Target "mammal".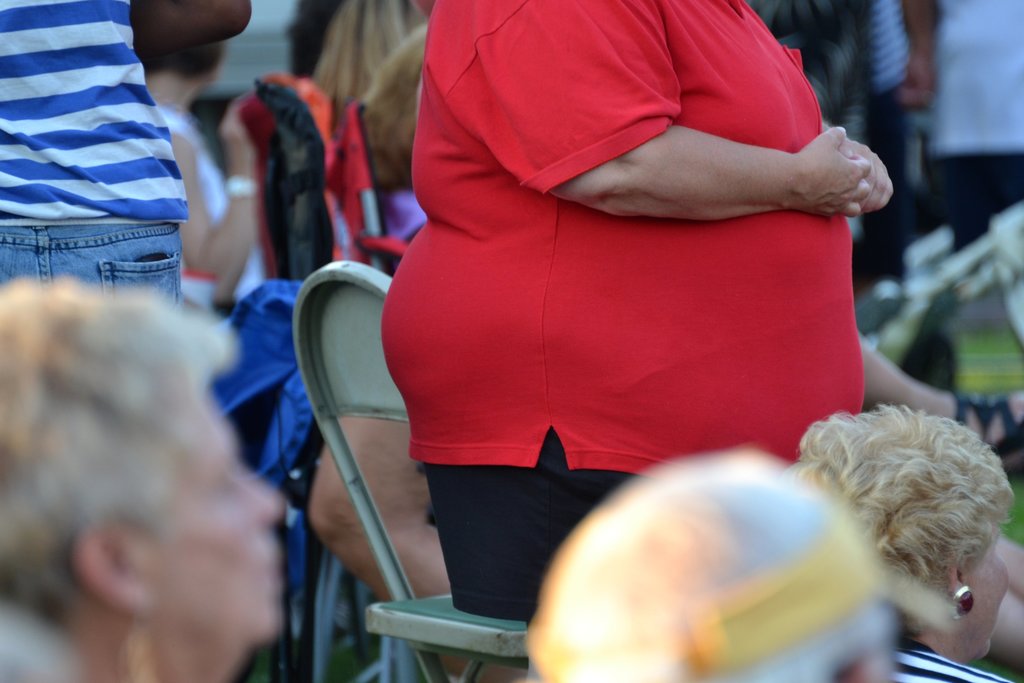
Target region: [364, 17, 433, 267].
